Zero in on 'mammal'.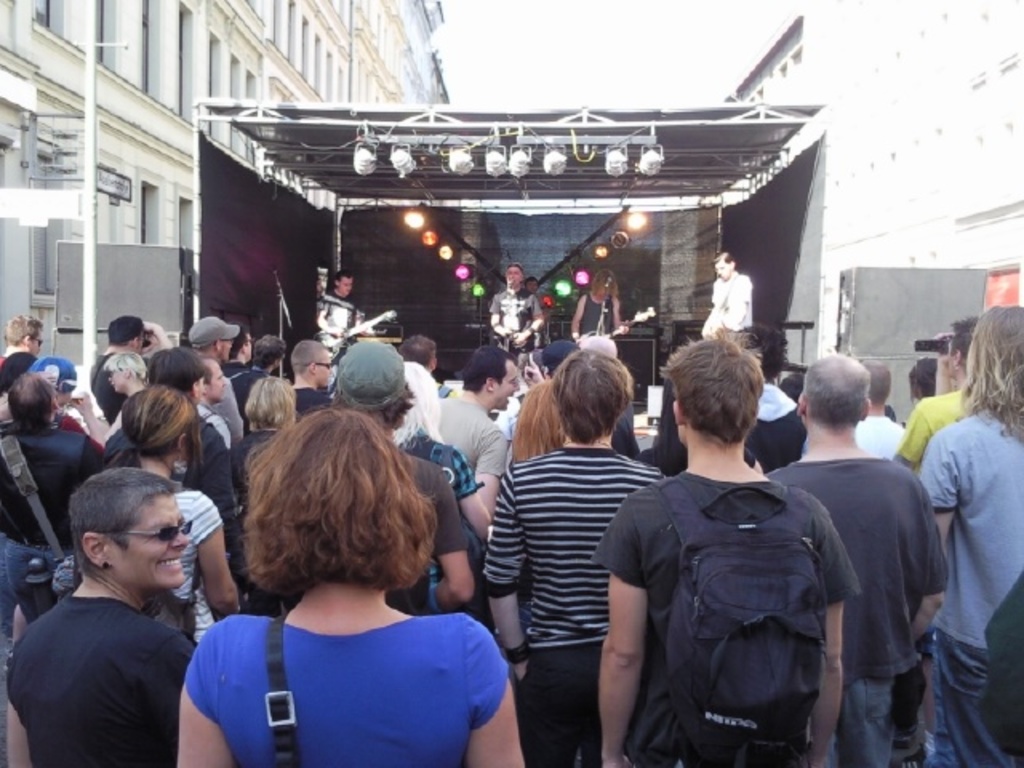
Zeroed in: BBox(566, 267, 632, 350).
